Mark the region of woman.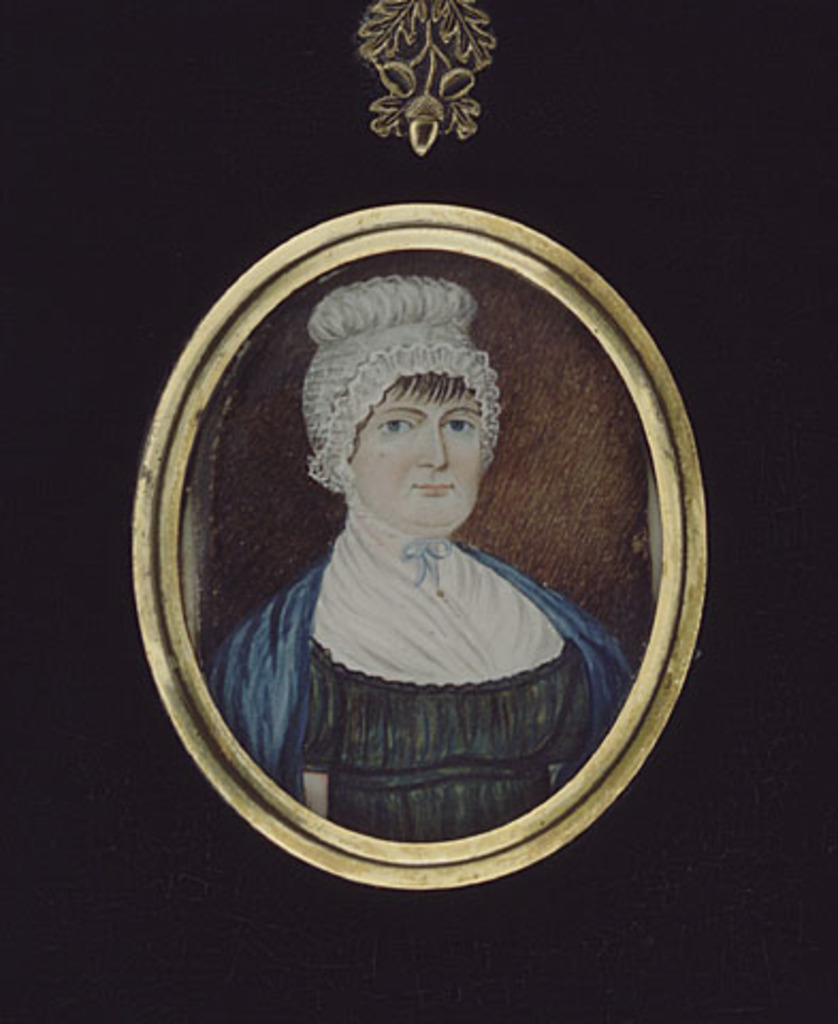
Region: <bbox>224, 256, 633, 821</bbox>.
